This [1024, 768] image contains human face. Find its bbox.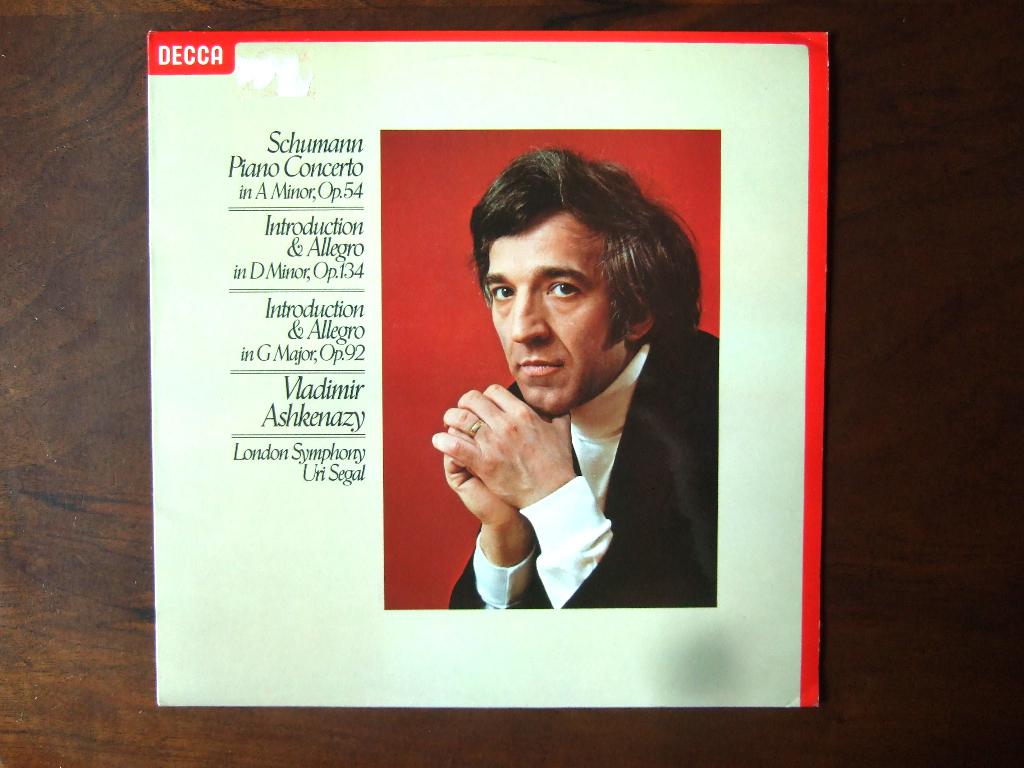
bbox(479, 200, 628, 410).
